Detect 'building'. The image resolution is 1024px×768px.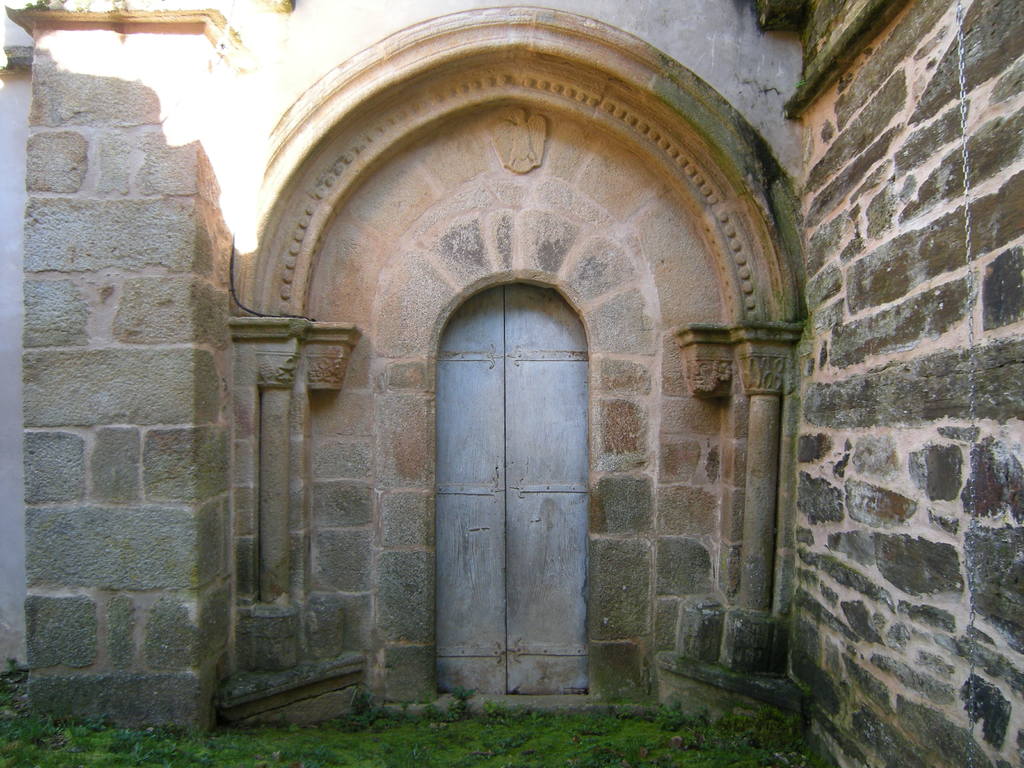
pyautogui.locateOnScreen(2, 0, 1022, 765).
